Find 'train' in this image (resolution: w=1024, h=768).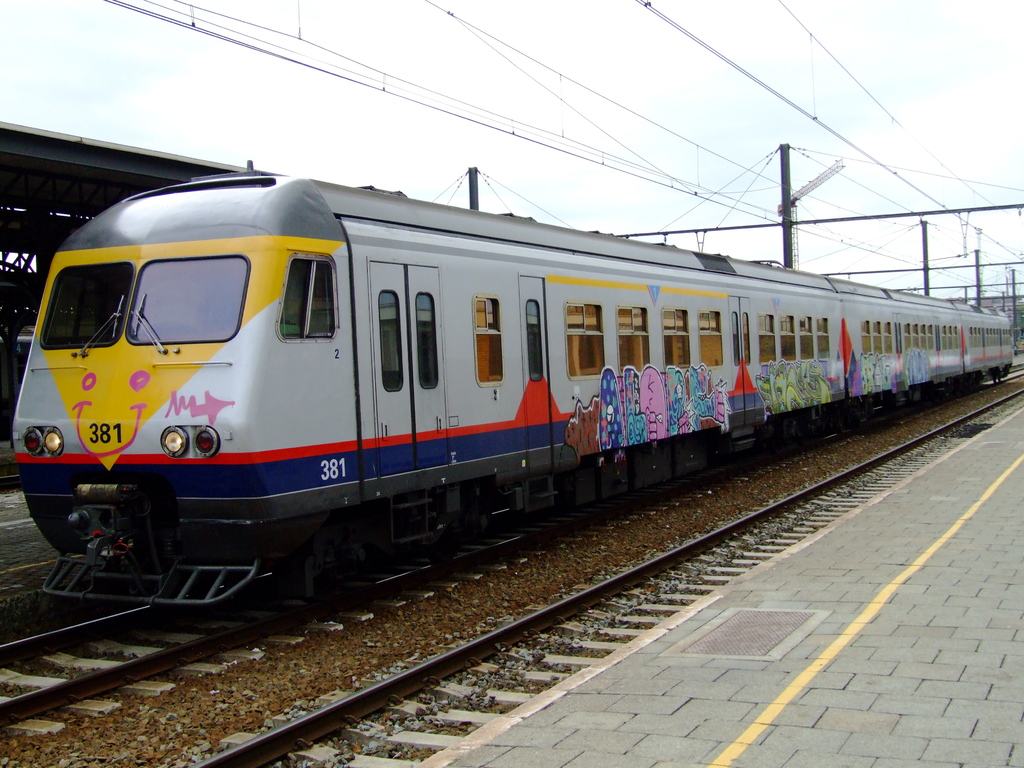
10/175/1015/611.
